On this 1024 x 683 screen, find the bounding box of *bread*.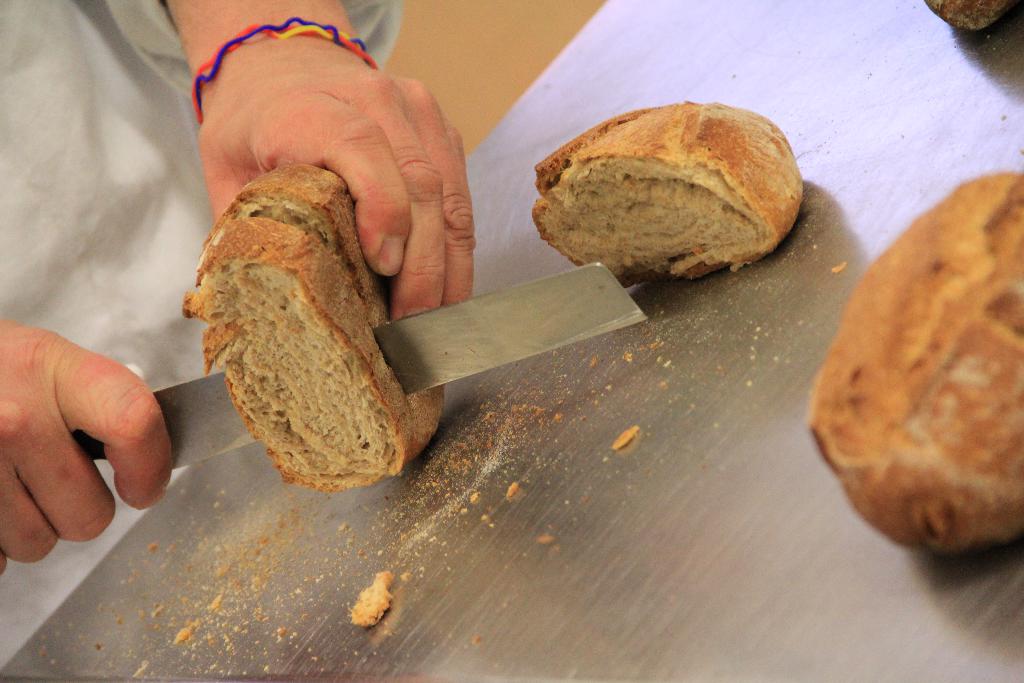
Bounding box: <bbox>922, 0, 1020, 31</bbox>.
